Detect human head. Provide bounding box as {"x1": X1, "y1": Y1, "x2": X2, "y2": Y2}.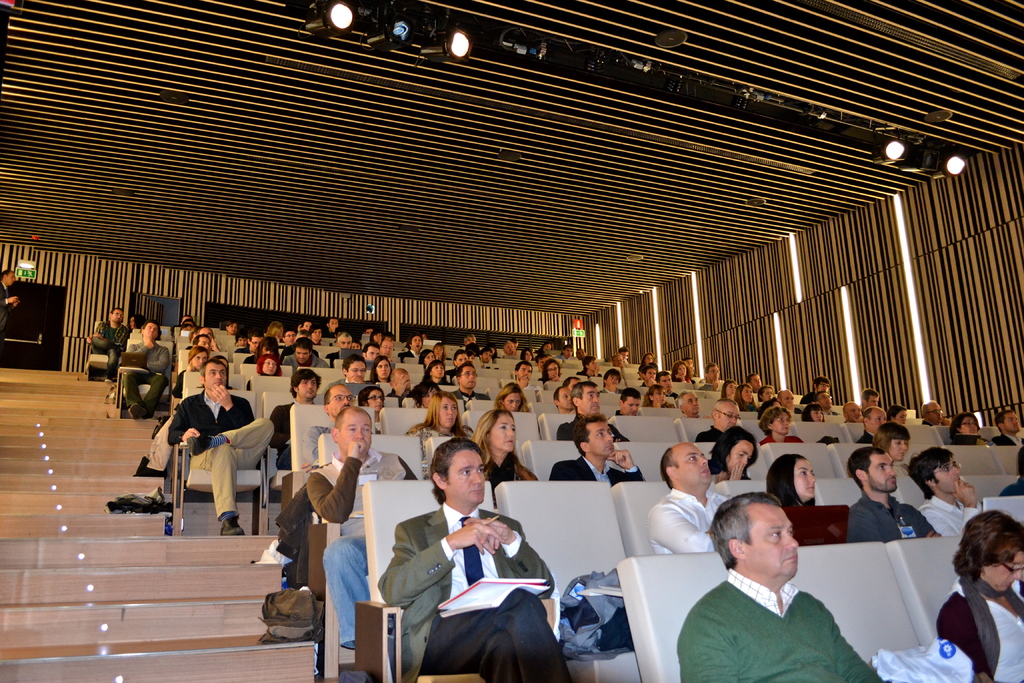
{"x1": 289, "y1": 367, "x2": 321, "y2": 401}.
